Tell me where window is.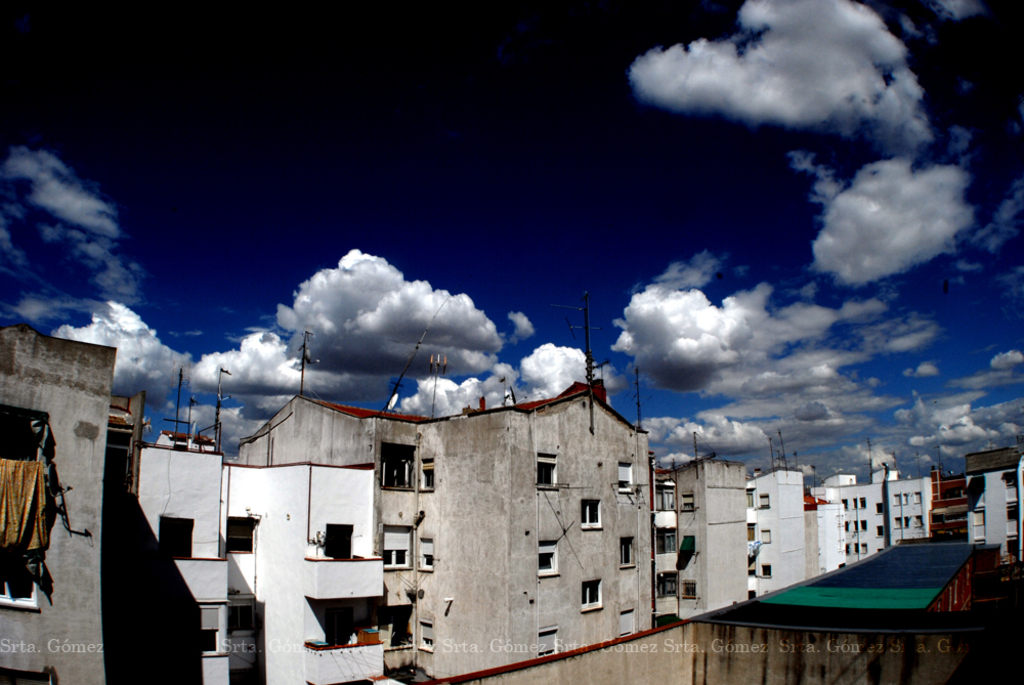
window is at bbox(531, 456, 558, 483).
